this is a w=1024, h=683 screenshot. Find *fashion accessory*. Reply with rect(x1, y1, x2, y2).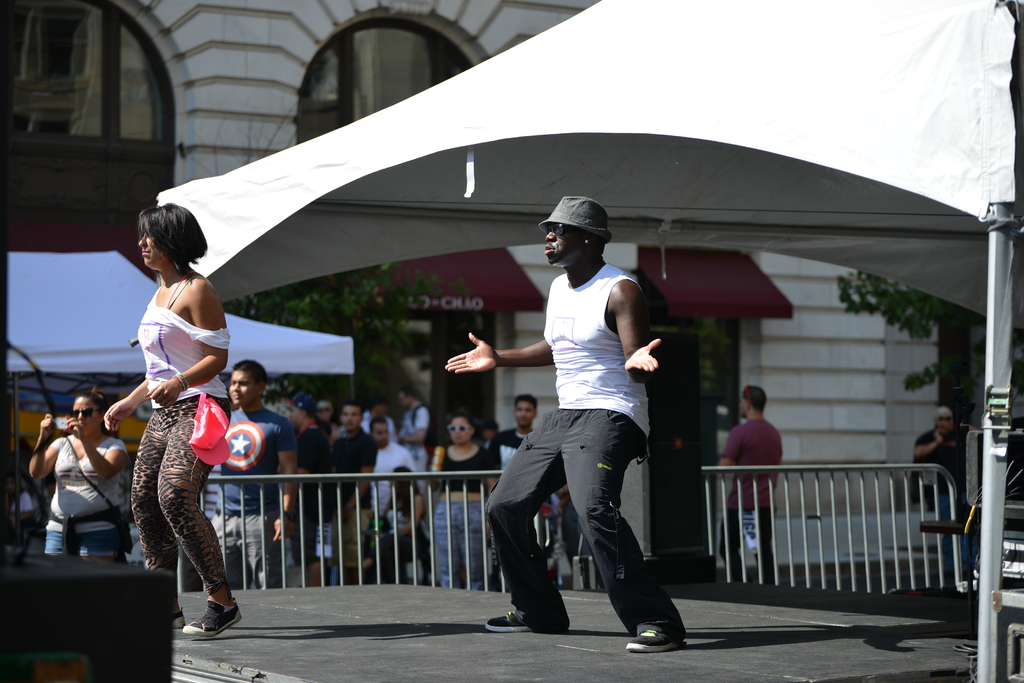
rect(447, 424, 477, 432).
